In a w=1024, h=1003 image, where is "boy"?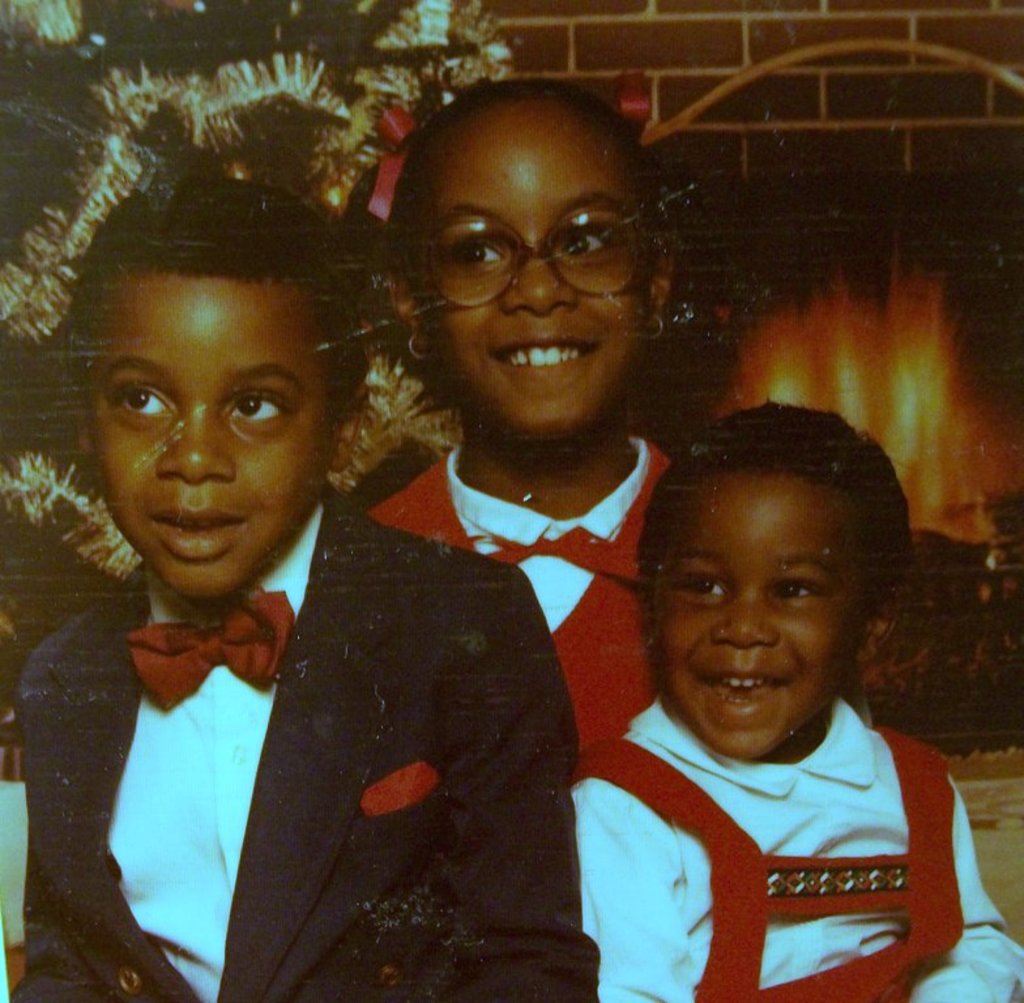
x1=550 y1=375 x2=982 y2=977.
